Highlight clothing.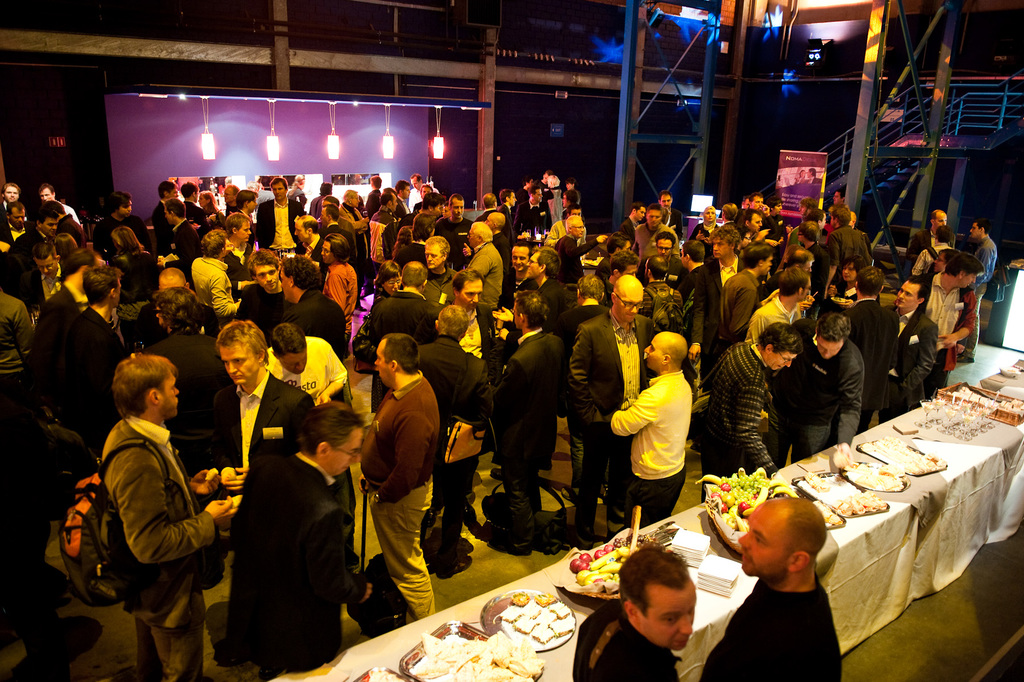
Highlighted region: crop(75, 377, 228, 671).
